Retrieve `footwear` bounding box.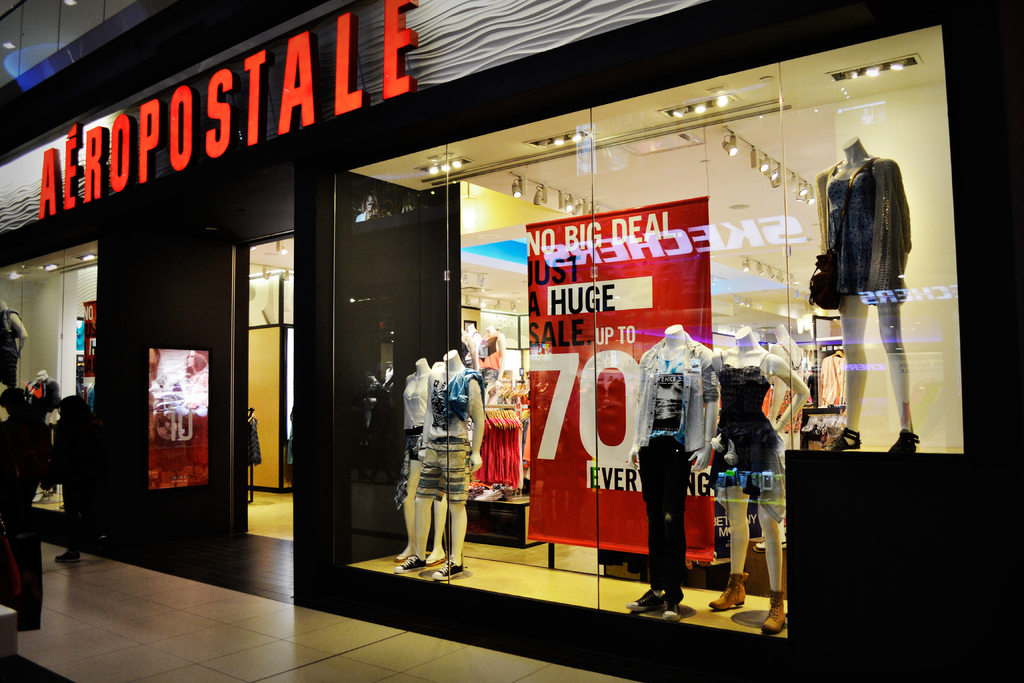
Bounding box: <box>96,537,108,556</box>.
